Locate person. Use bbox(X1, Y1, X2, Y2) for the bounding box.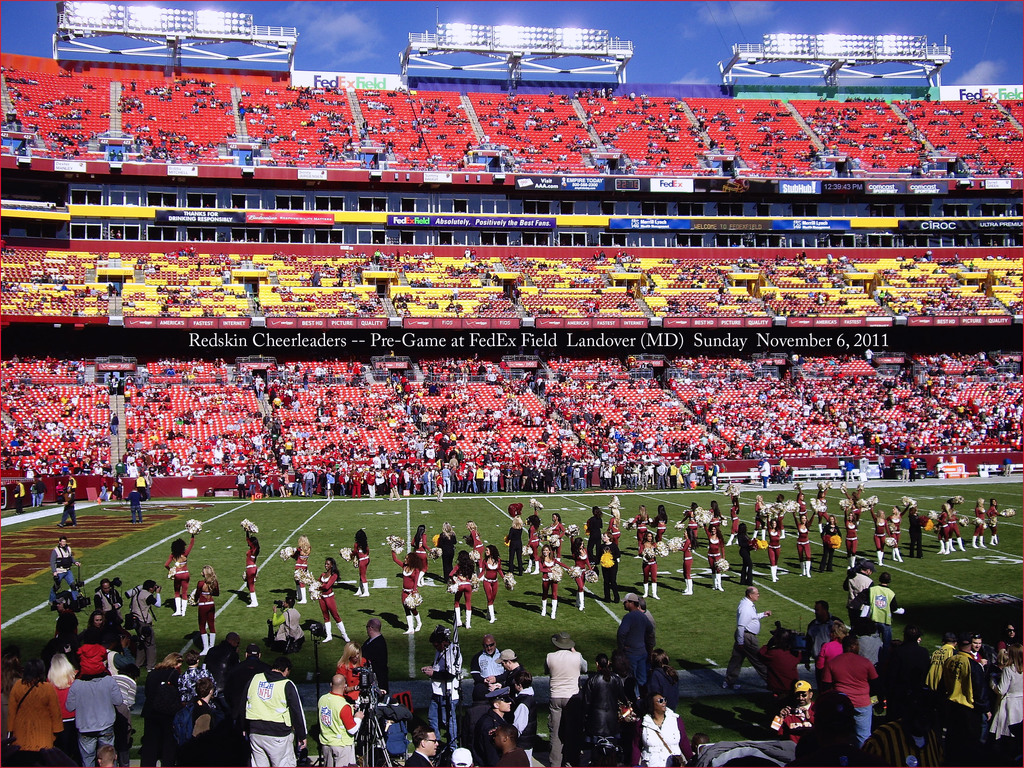
bbox(650, 646, 683, 688).
